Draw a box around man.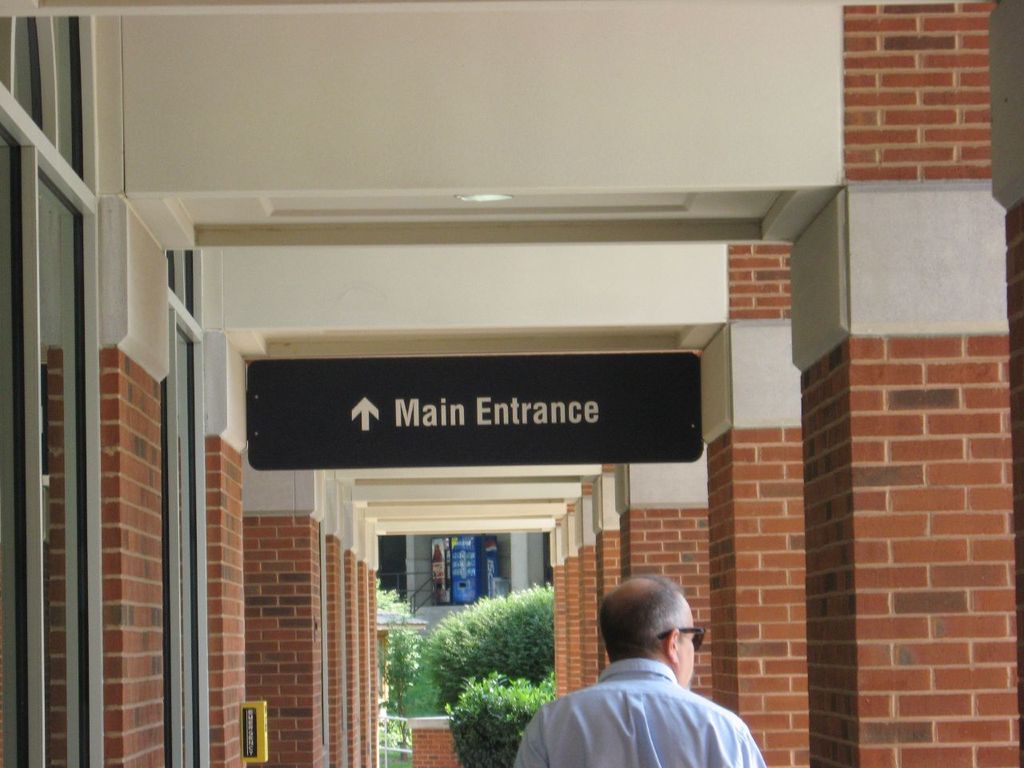
{"left": 545, "top": 576, "right": 755, "bottom": 767}.
